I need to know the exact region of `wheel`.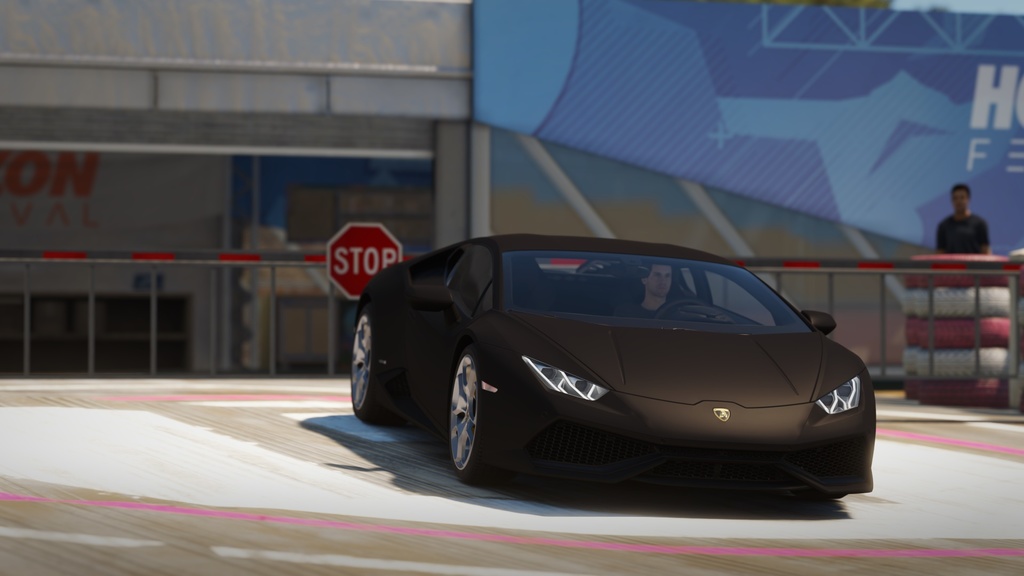
Region: (442, 352, 506, 487).
